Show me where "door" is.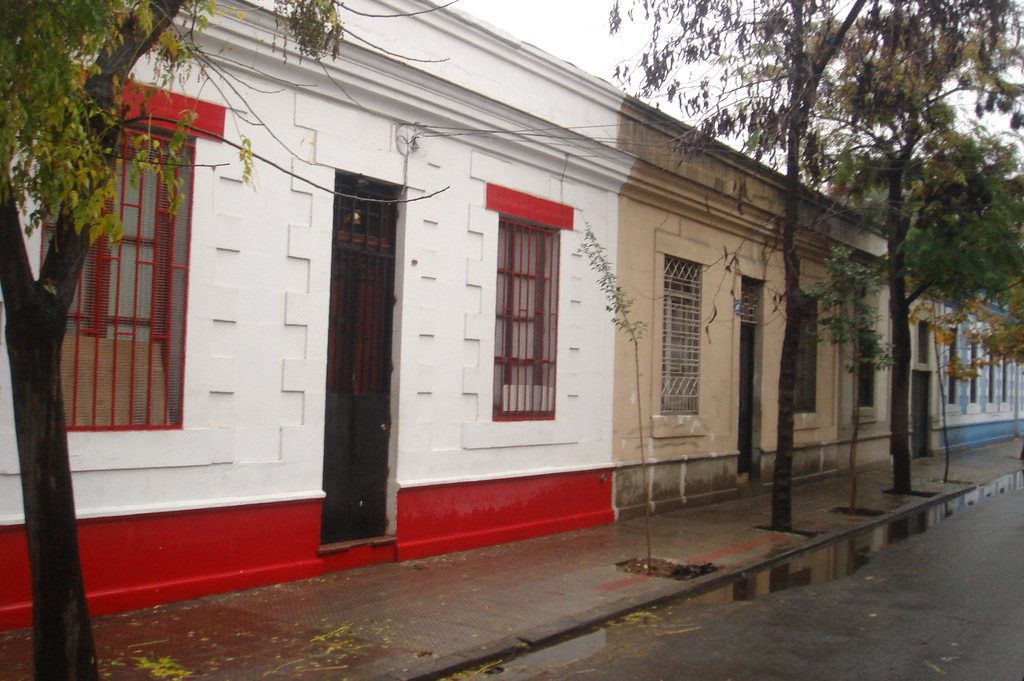
"door" is at 740,284,757,477.
